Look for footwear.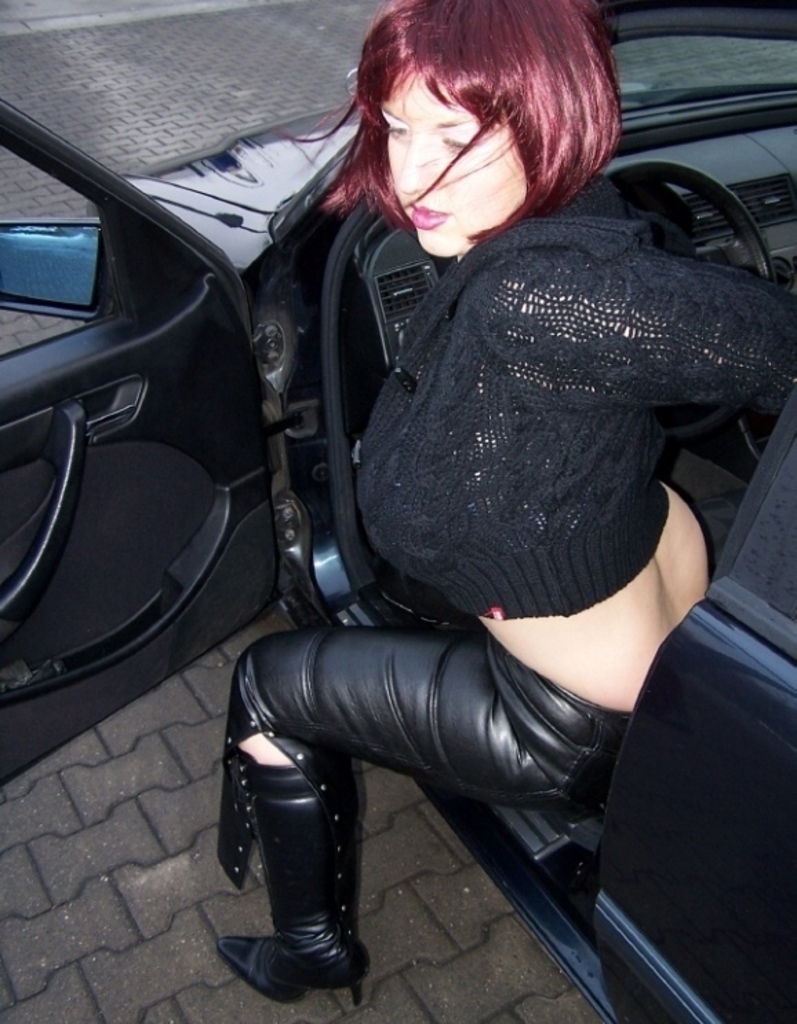
Found: <box>214,713,379,1017</box>.
